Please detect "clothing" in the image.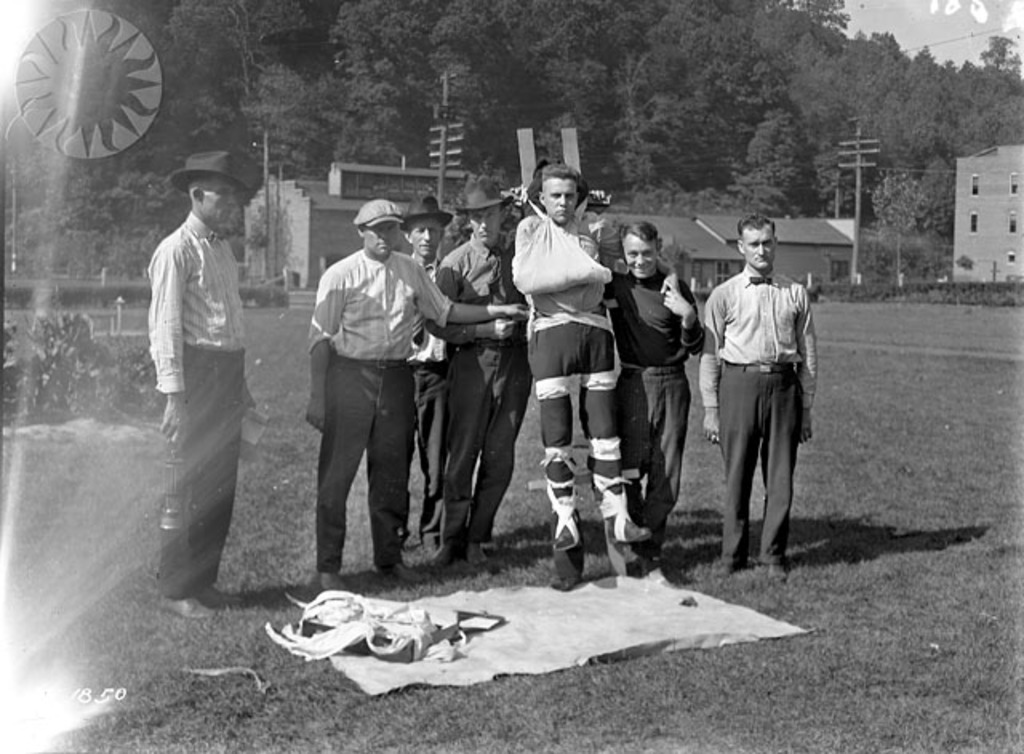
detection(410, 256, 450, 551).
